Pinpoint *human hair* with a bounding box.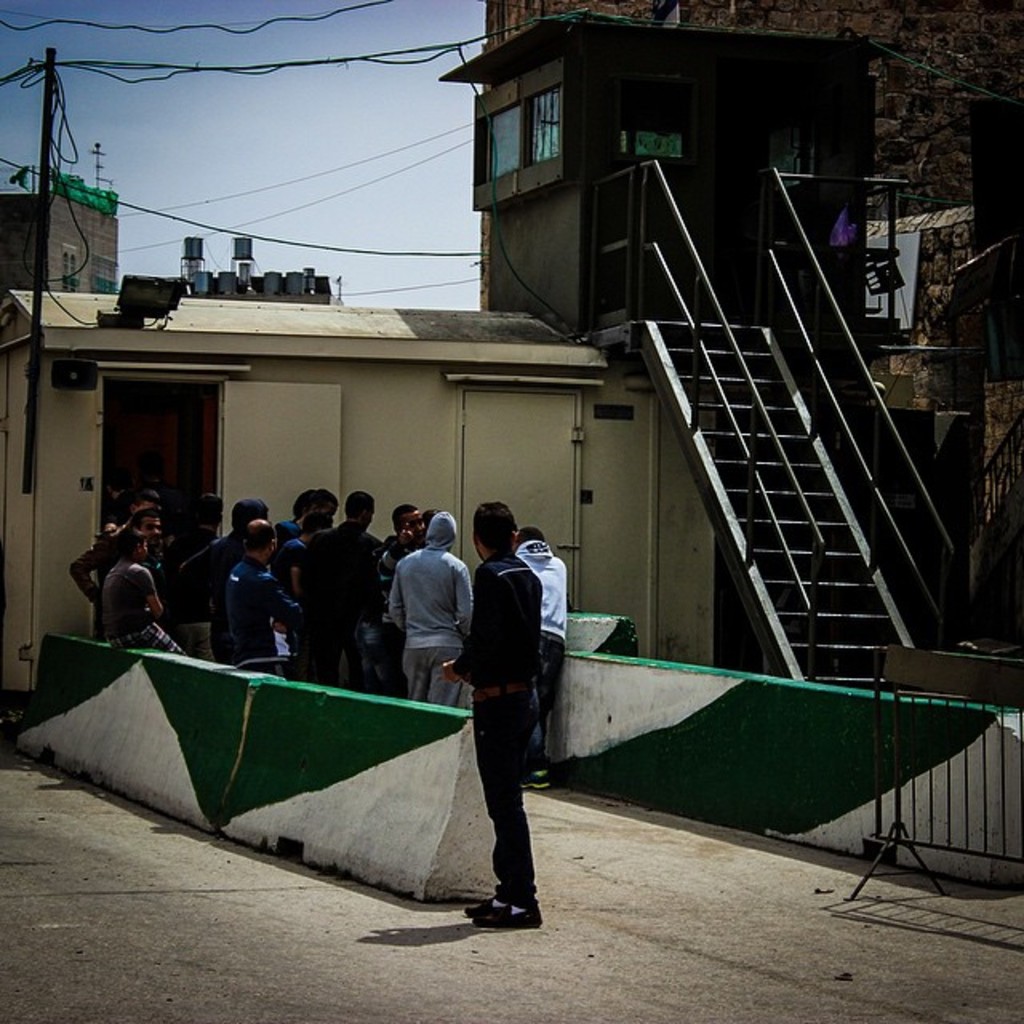
347,490,376,520.
